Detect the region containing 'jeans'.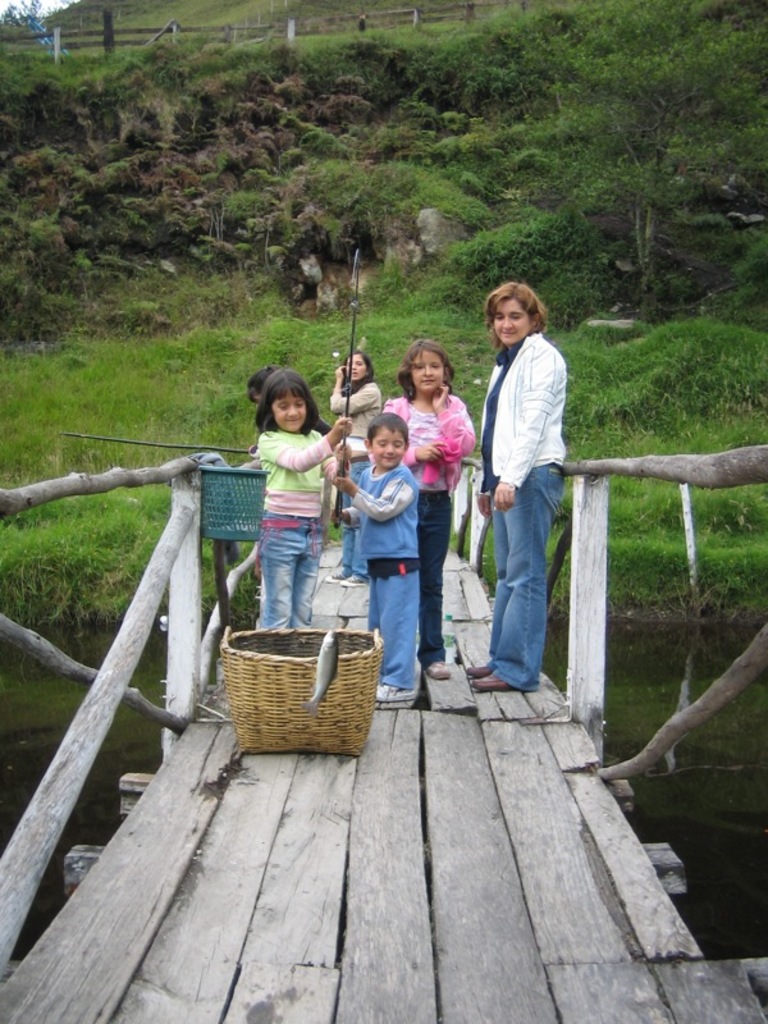
bbox=(269, 512, 319, 634).
